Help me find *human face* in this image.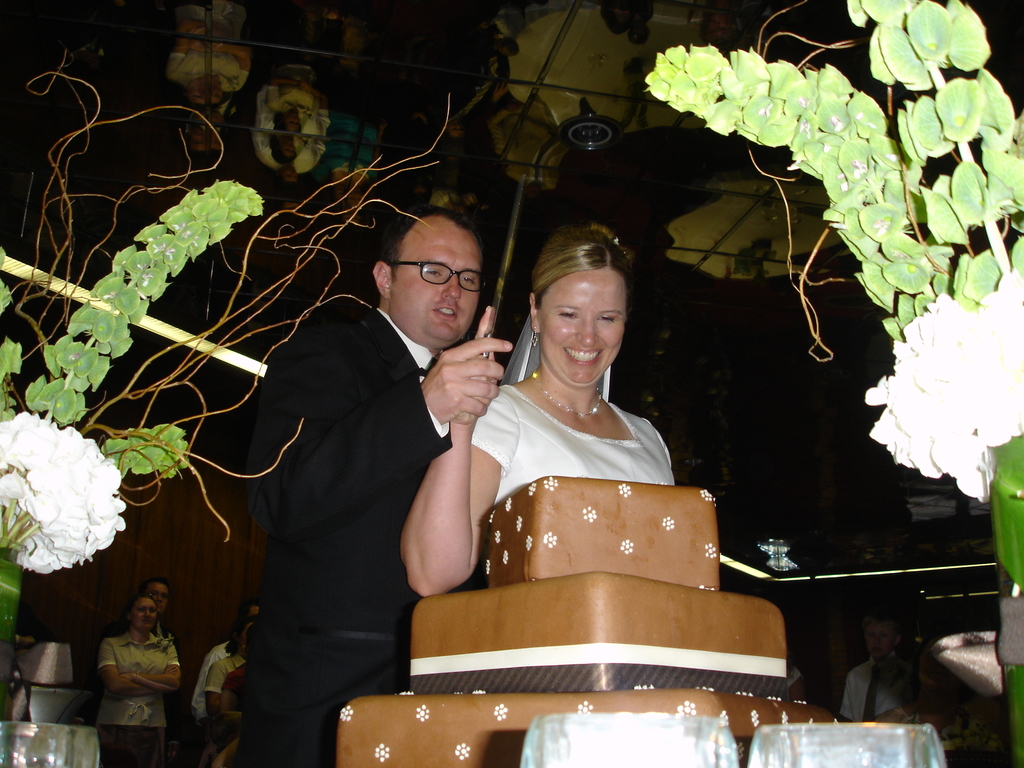
Found it: Rect(392, 222, 486, 344).
